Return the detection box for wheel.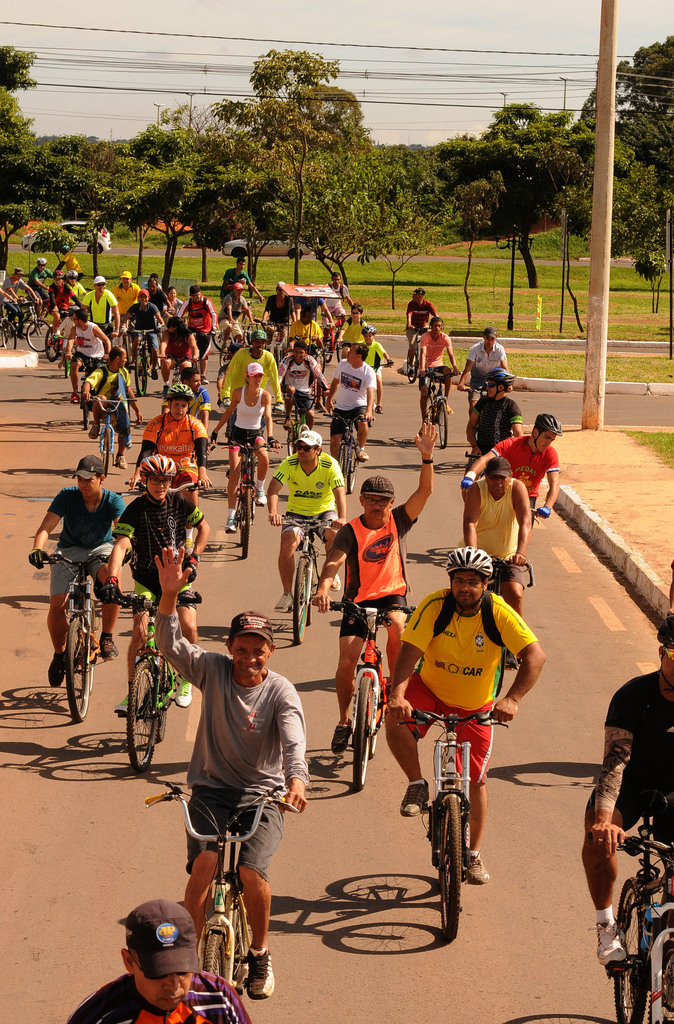
BBox(126, 652, 168, 771).
